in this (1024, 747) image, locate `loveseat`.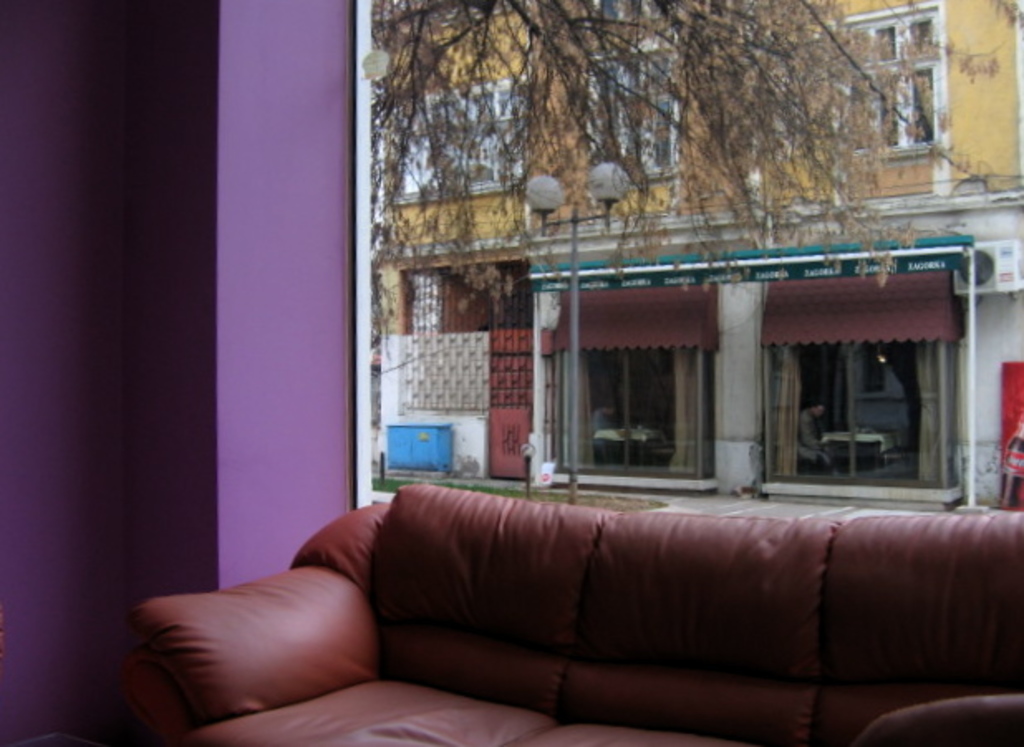
Bounding box: 156, 409, 999, 725.
